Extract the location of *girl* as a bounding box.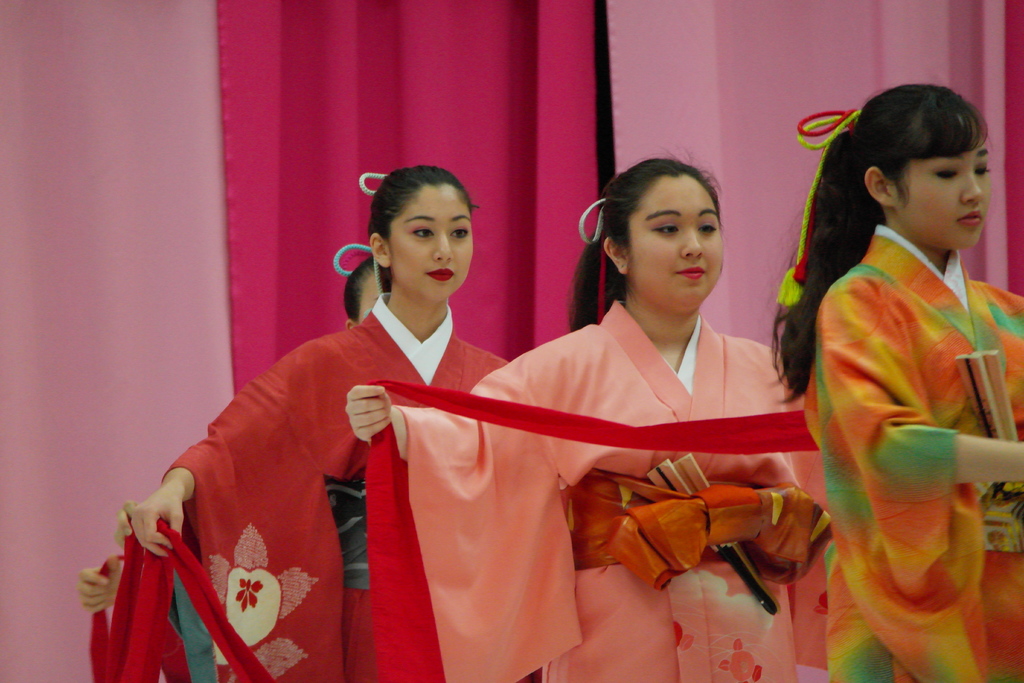
region(346, 152, 831, 682).
